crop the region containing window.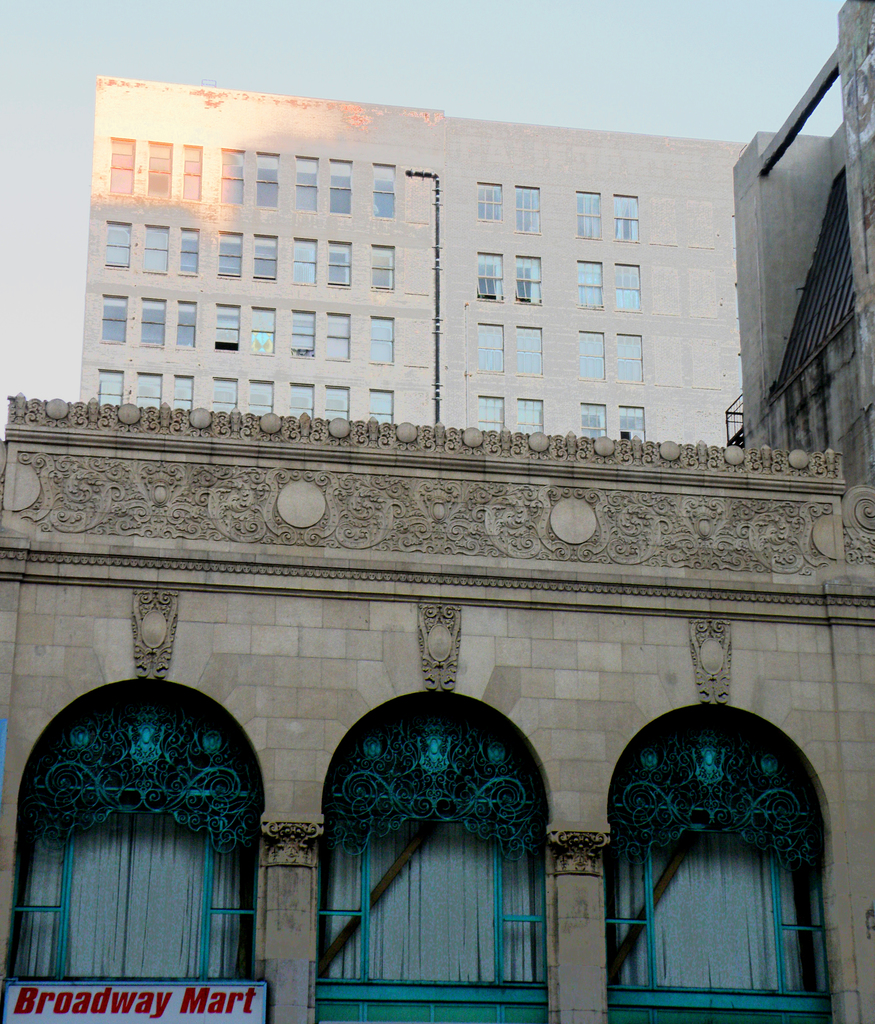
Crop region: x1=246 y1=302 x2=282 y2=358.
